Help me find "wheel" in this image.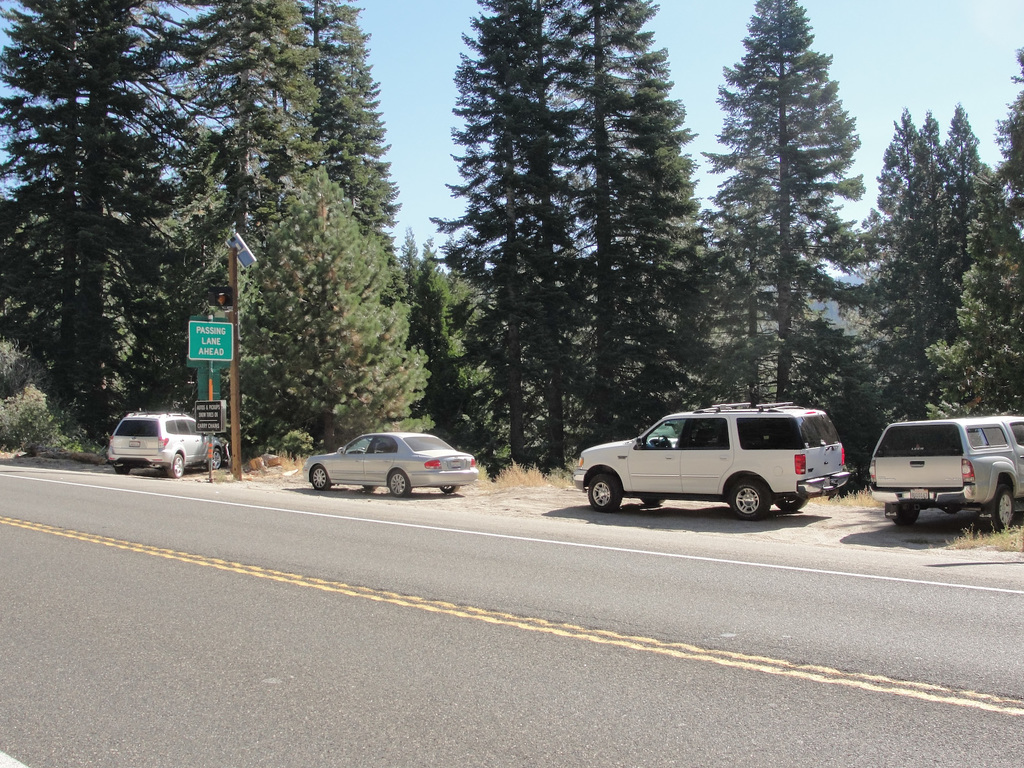
Found it: <region>892, 509, 920, 524</region>.
